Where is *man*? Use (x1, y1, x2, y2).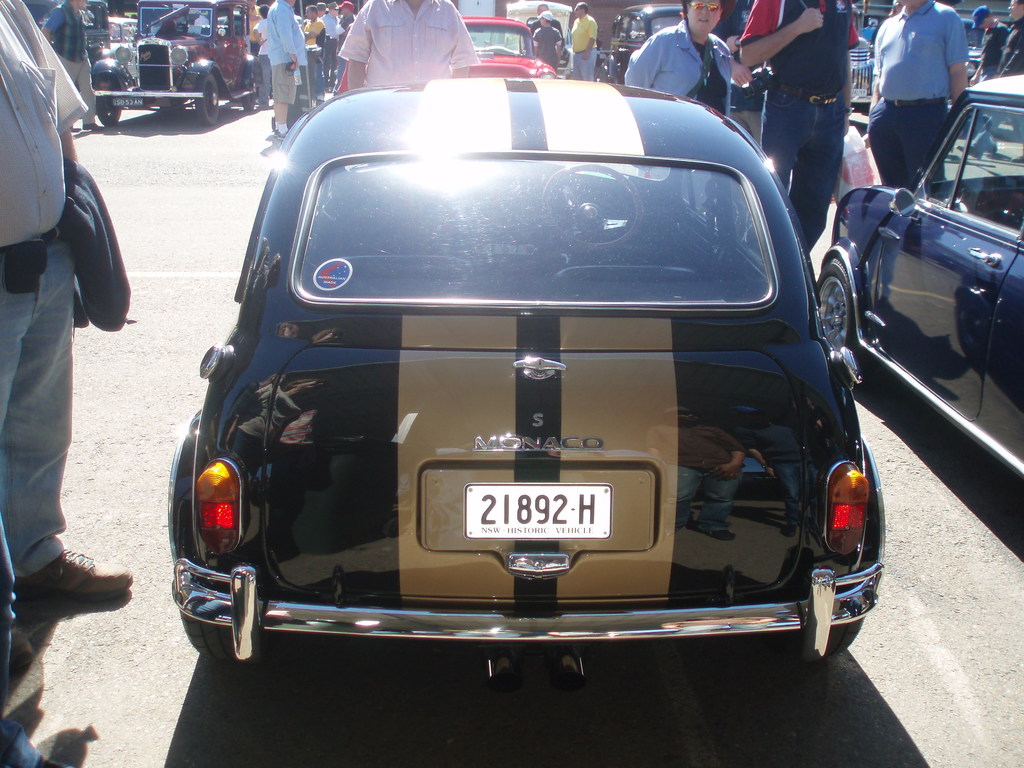
(0, 0, 136, 669).
